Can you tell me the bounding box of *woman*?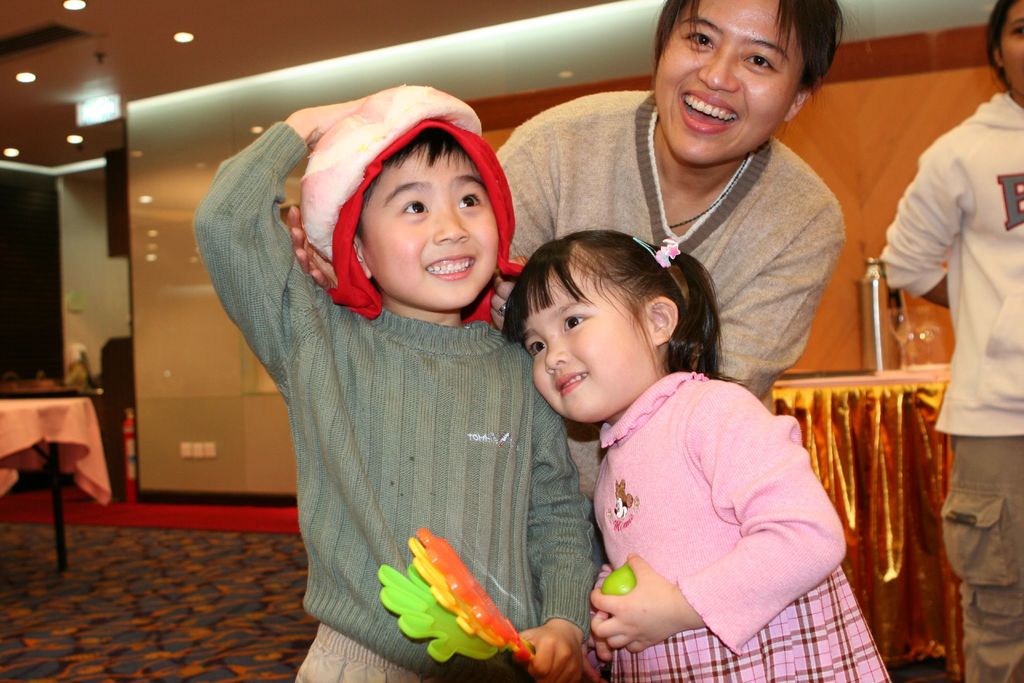
region(280, 0, 847, 502).
